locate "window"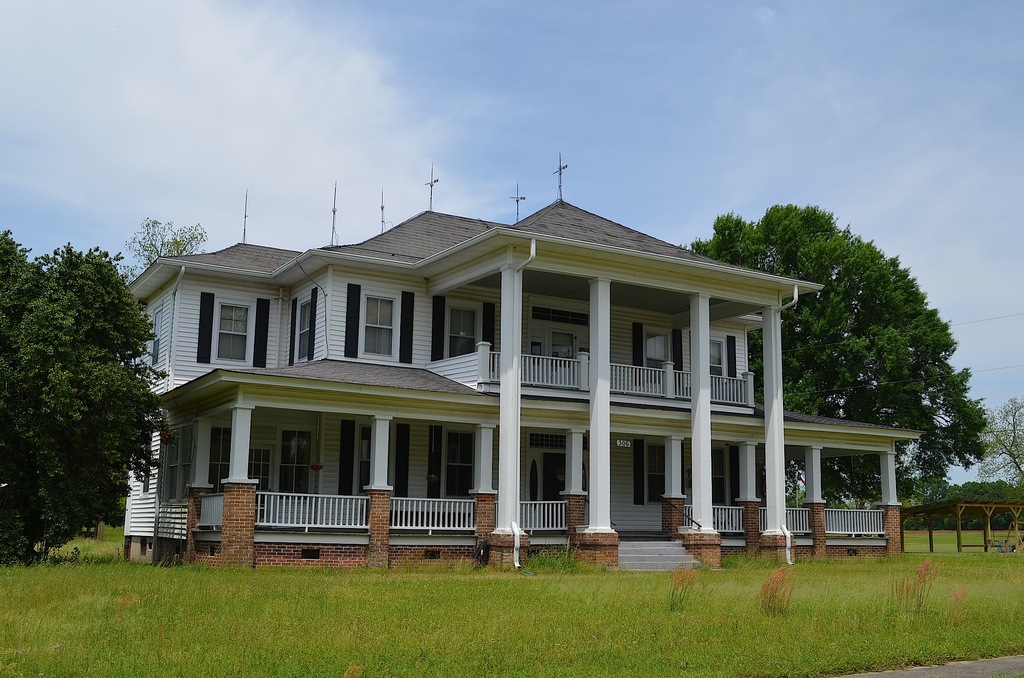
(707, 336, 728, 382)
